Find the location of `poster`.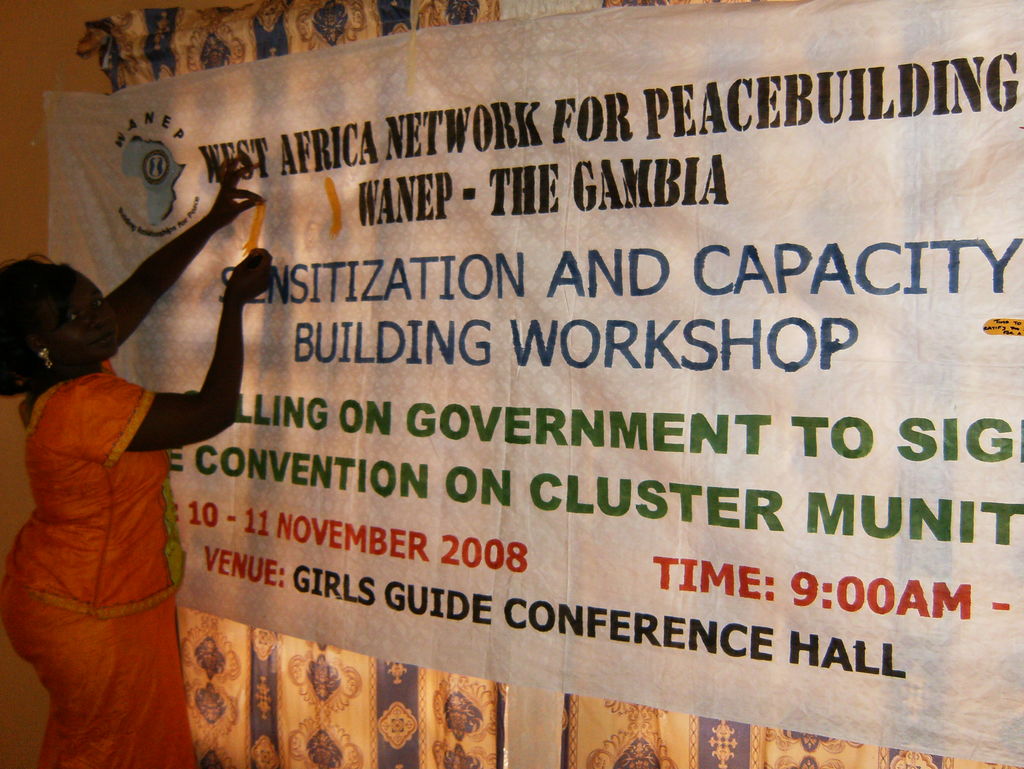
Location: Rect(44, 0, 1023, 764).
